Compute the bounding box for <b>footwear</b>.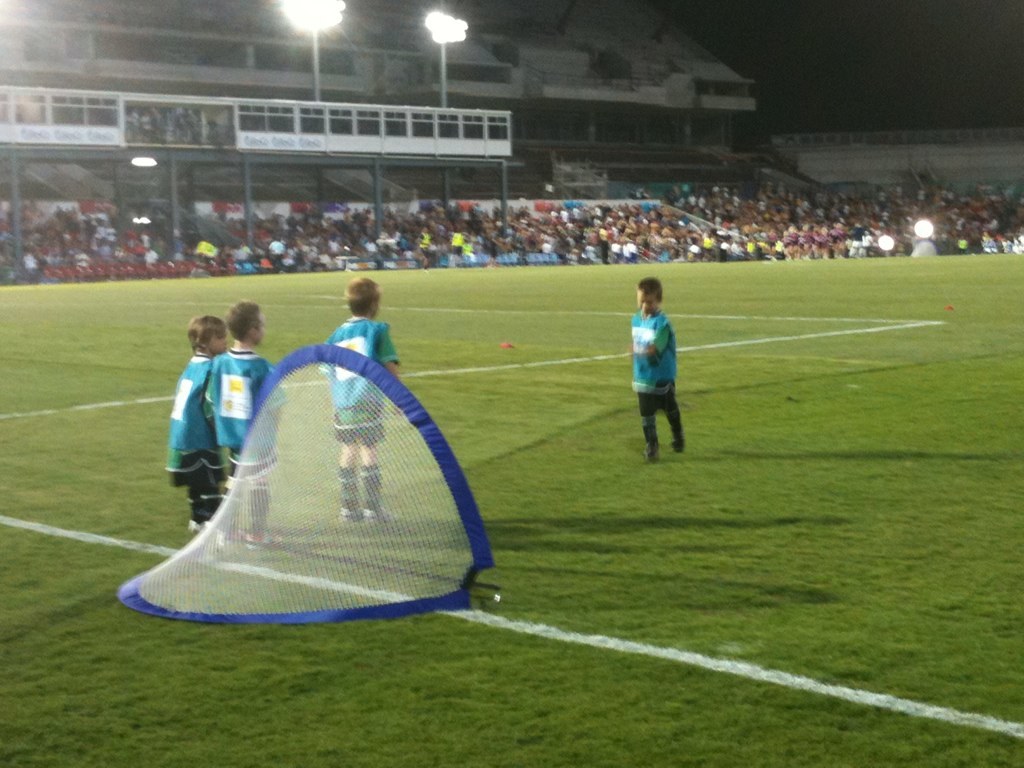
select_region(344, 508, 360, 521).
